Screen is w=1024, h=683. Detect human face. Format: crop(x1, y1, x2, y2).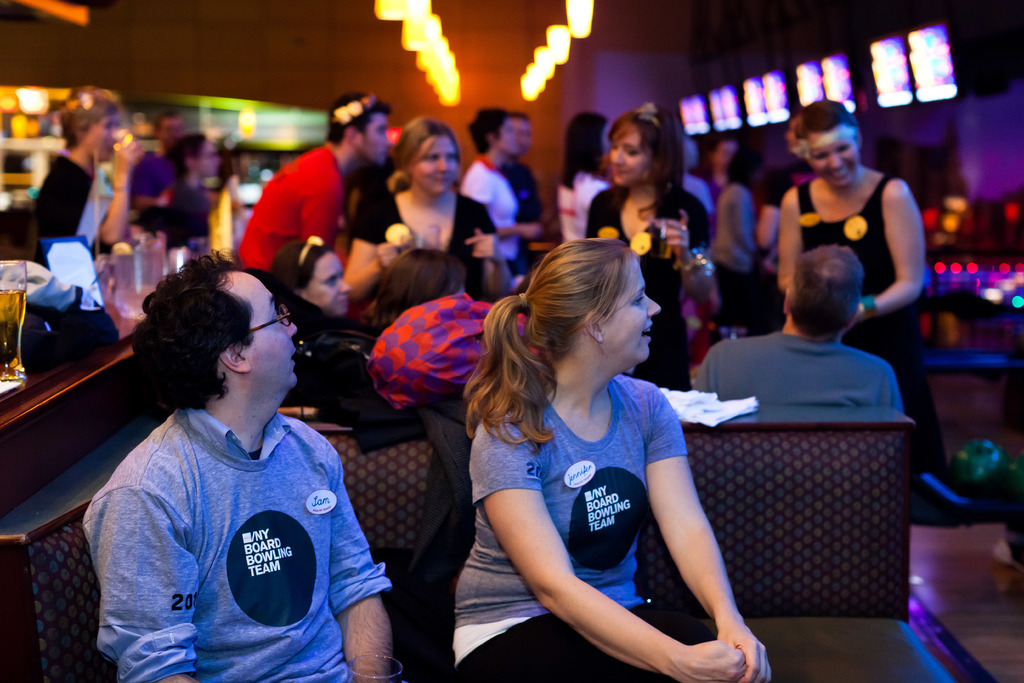
crop(84, 117, 113, 161).
